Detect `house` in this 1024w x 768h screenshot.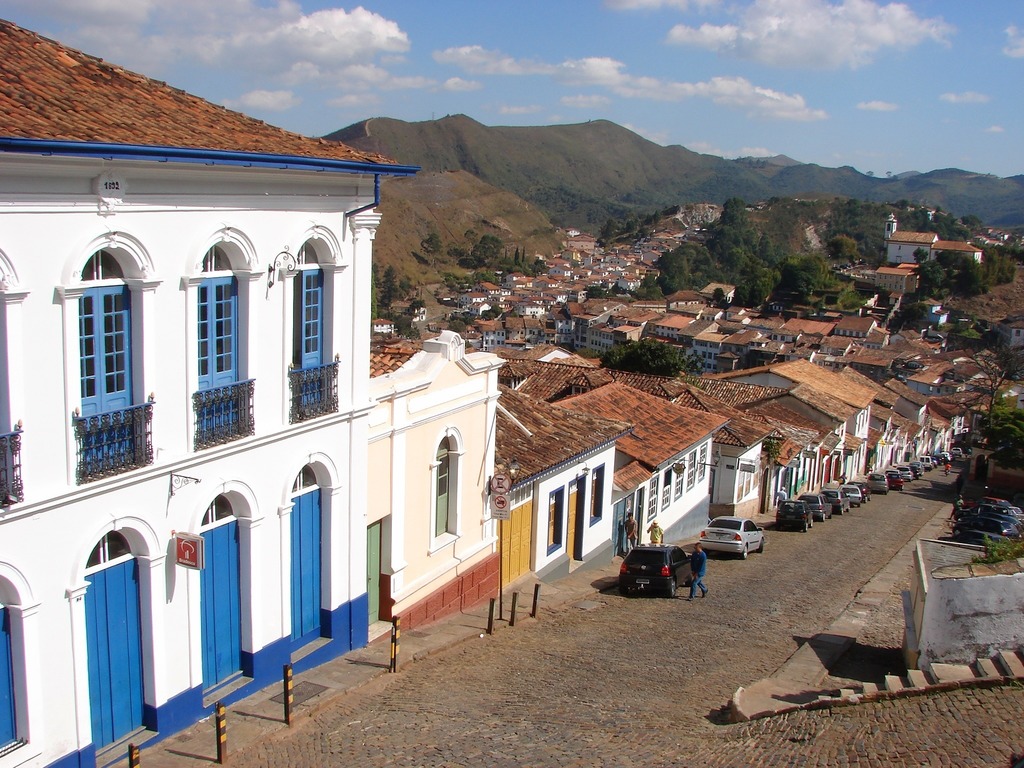
Detection: select_region(456, 287, 485, 305).
